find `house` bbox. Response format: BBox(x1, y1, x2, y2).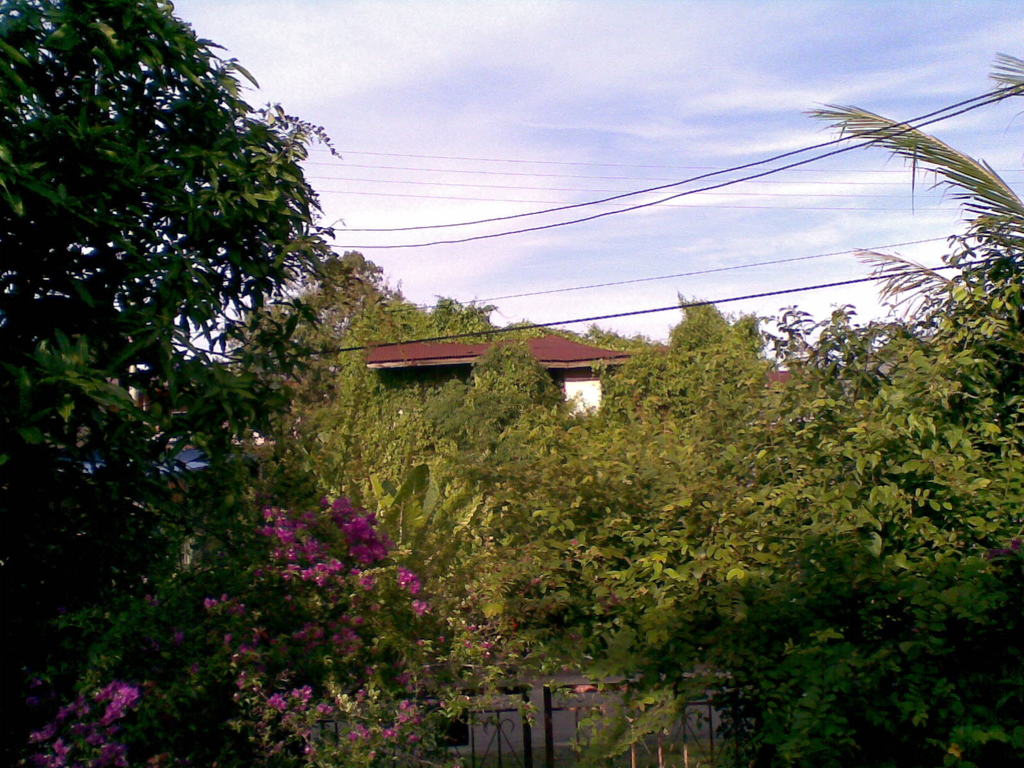
BBox(77, 368, 282, 507).
